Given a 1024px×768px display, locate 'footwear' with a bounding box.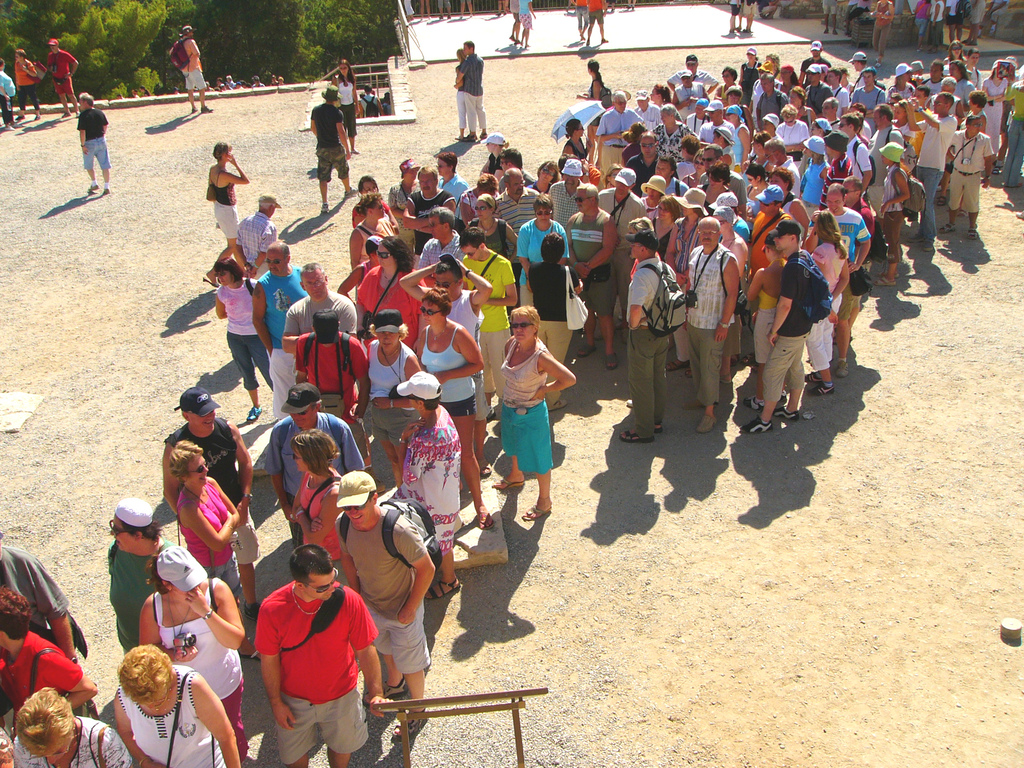
Located: <box>74,111,80,117</box>.
